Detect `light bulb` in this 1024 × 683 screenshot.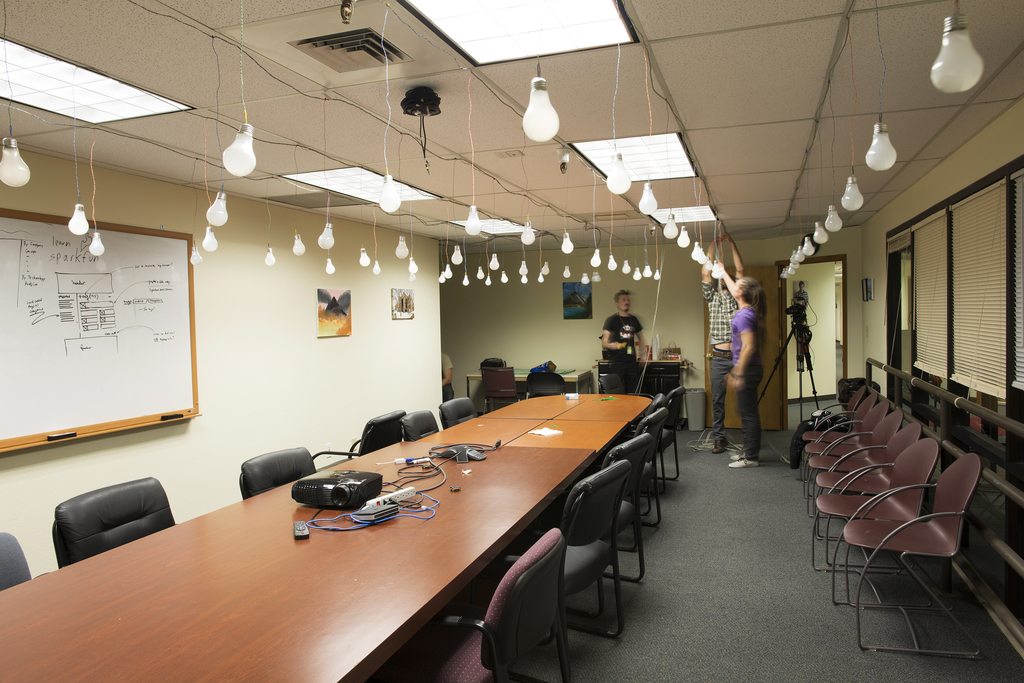
Detection: 438:272:444:282.
